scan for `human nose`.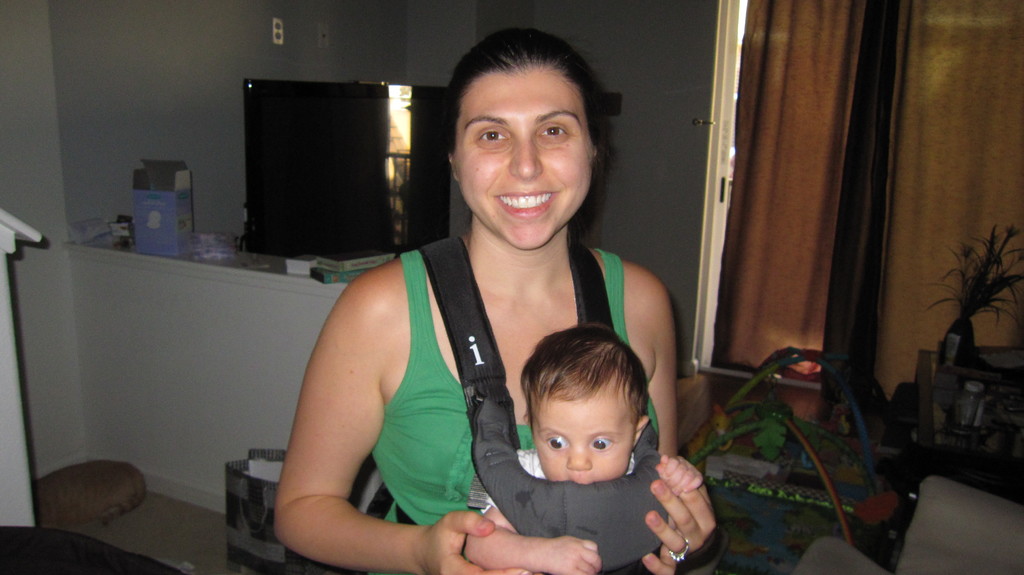
Scan result: 565:446:591:473.
